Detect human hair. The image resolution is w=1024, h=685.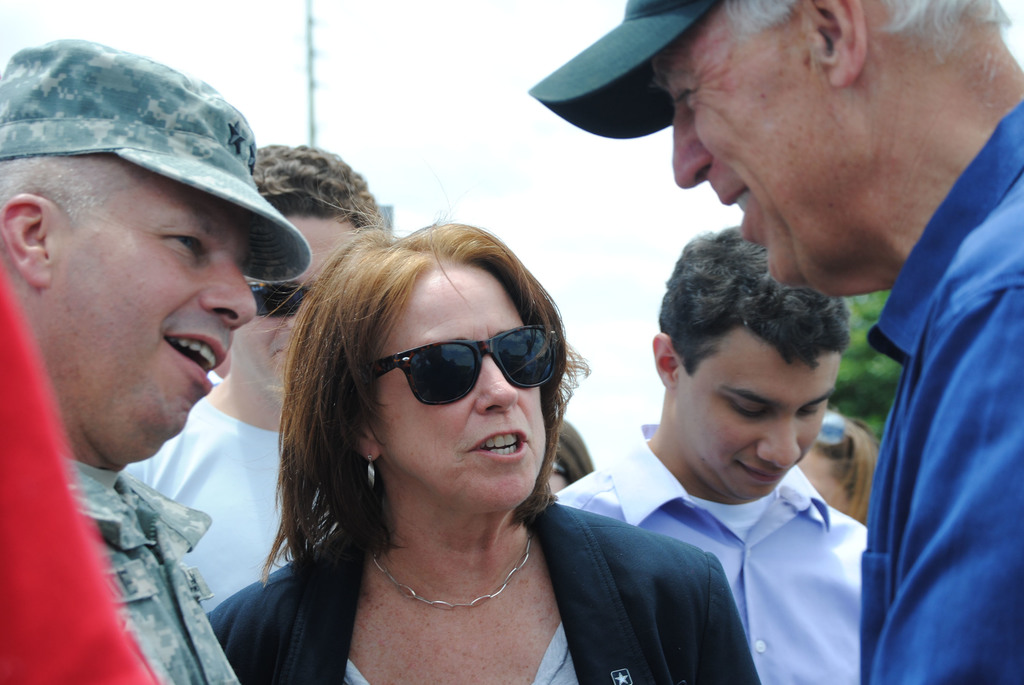
<region>722, 0, 1014, 90</region>.
